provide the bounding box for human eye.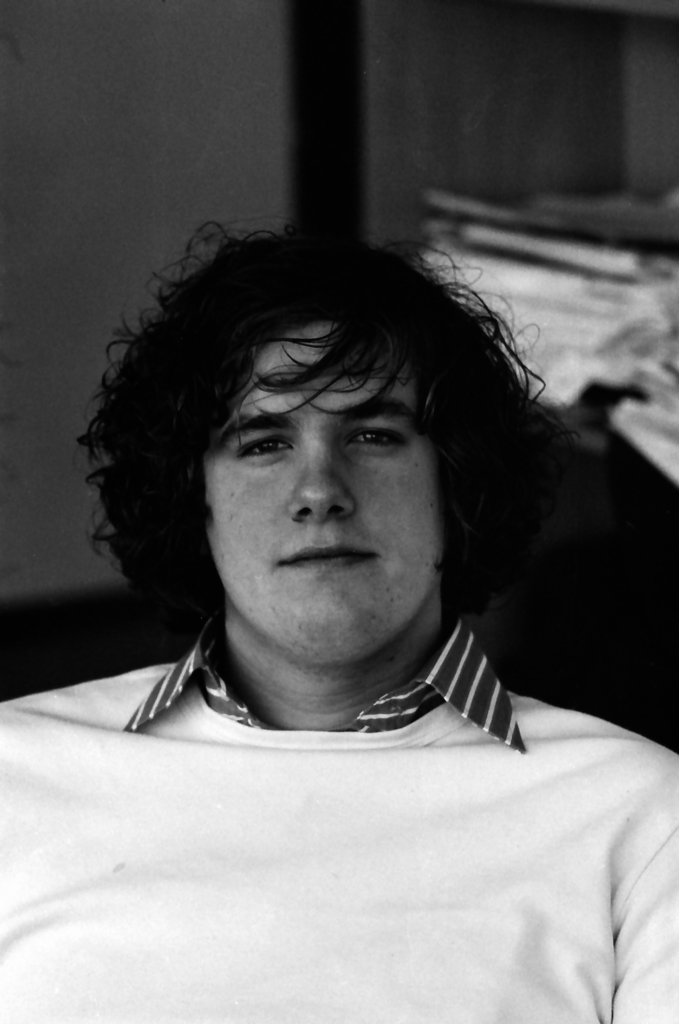
region(346, 415, 410, 462).
